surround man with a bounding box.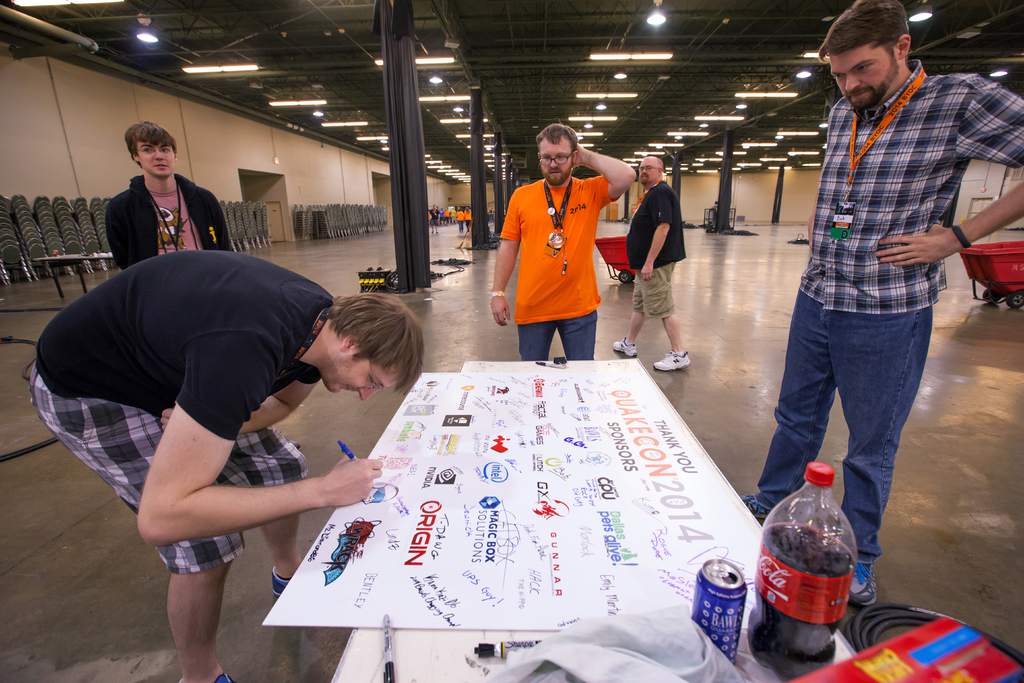
crop(27, 247, 429, 682).
